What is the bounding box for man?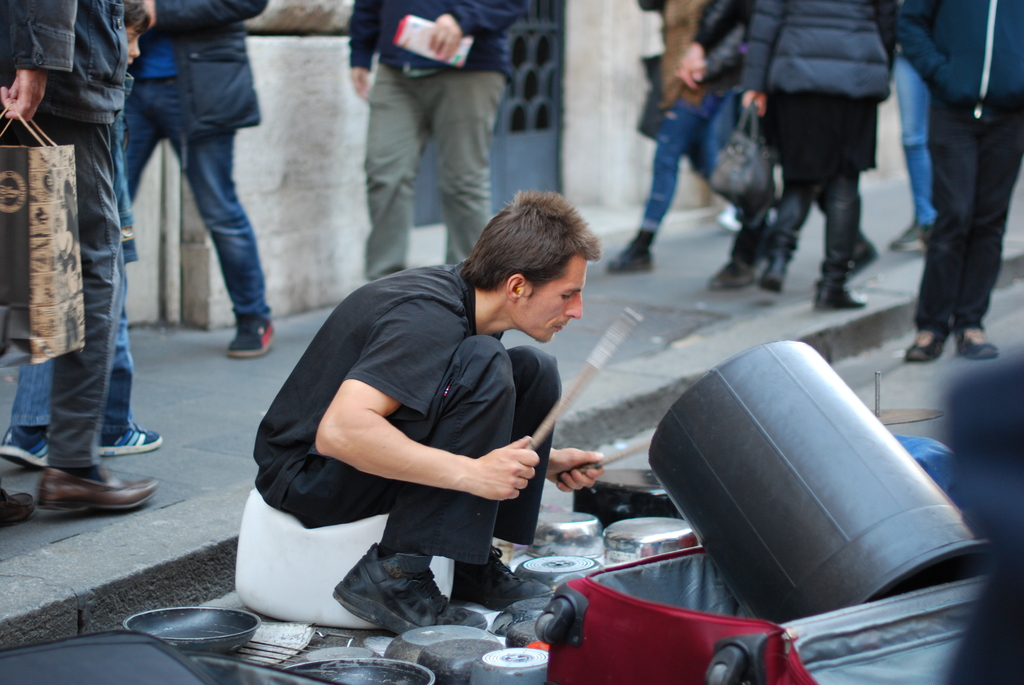
351:0:490:240.
